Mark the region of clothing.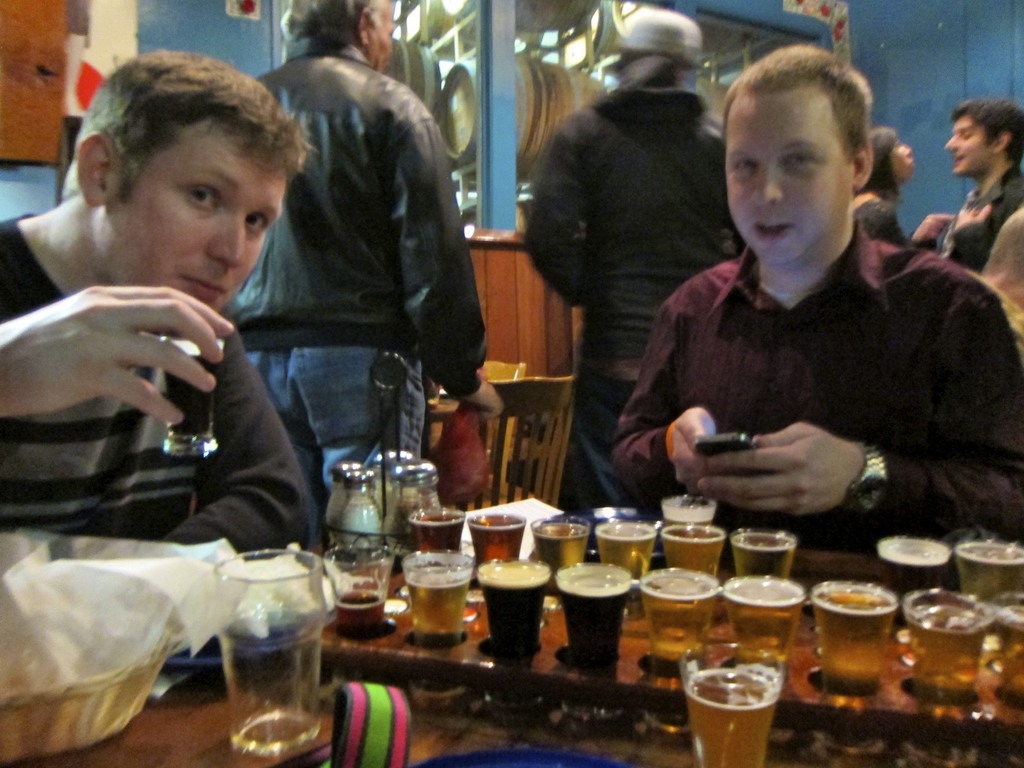
Region: [530, 76, 746, 362].
